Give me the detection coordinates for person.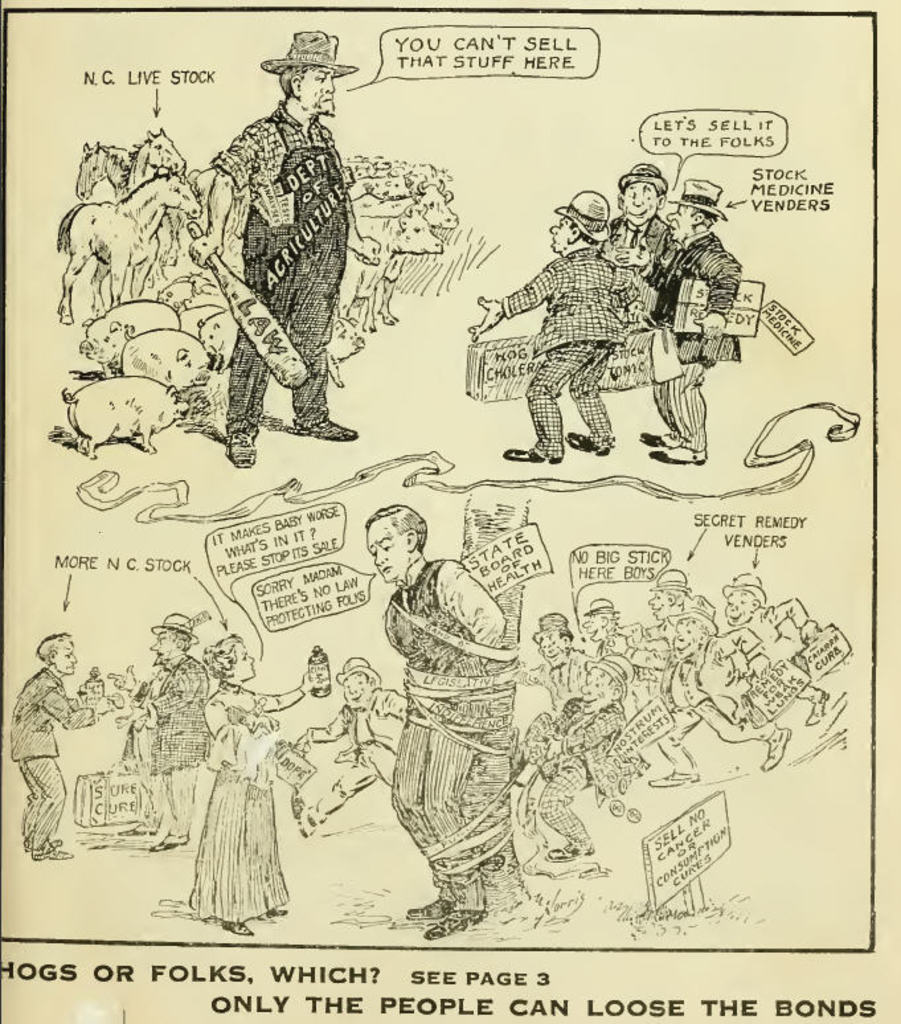
box=[292, 663, 409, 853].
